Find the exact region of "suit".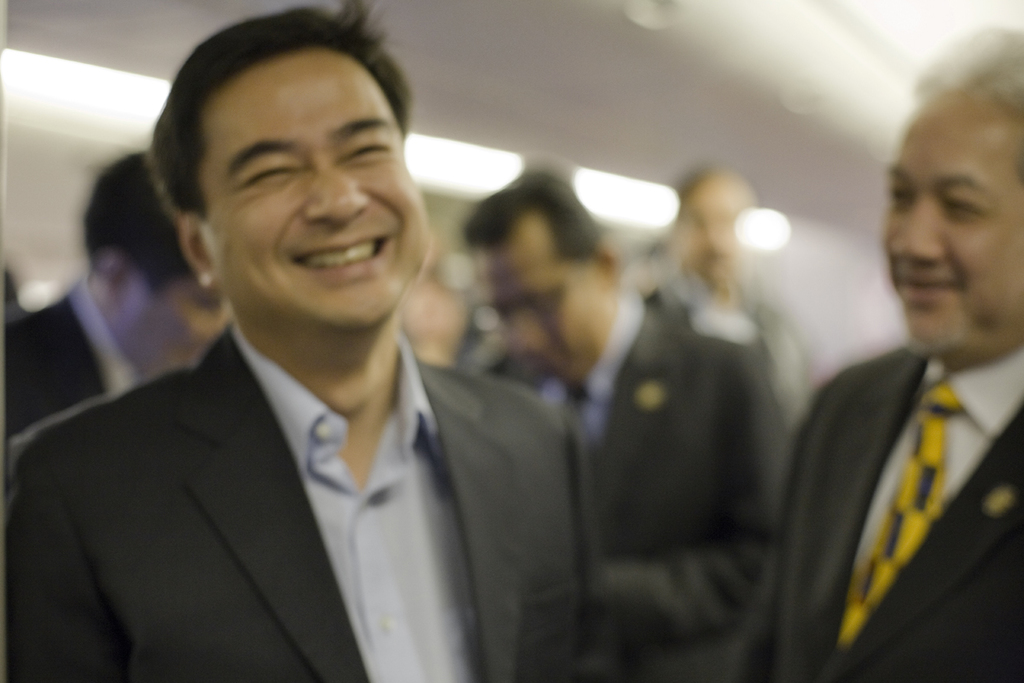
Exact region: (4,260,603,662).
